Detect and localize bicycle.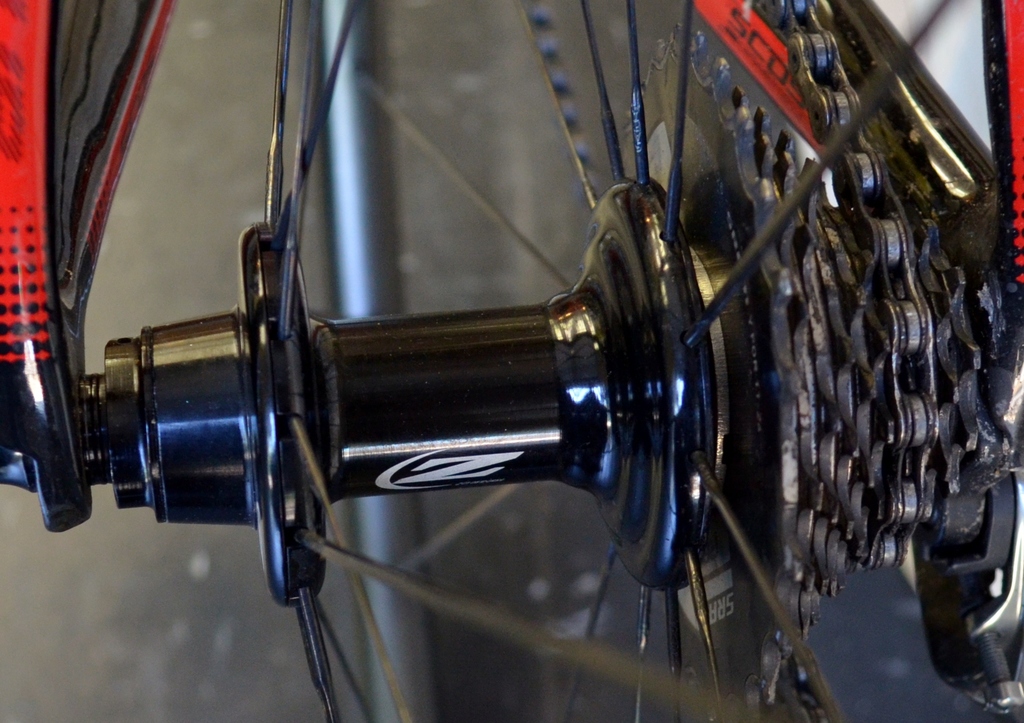
Localized at left=0, top=3, right=1023, bottom=721.
